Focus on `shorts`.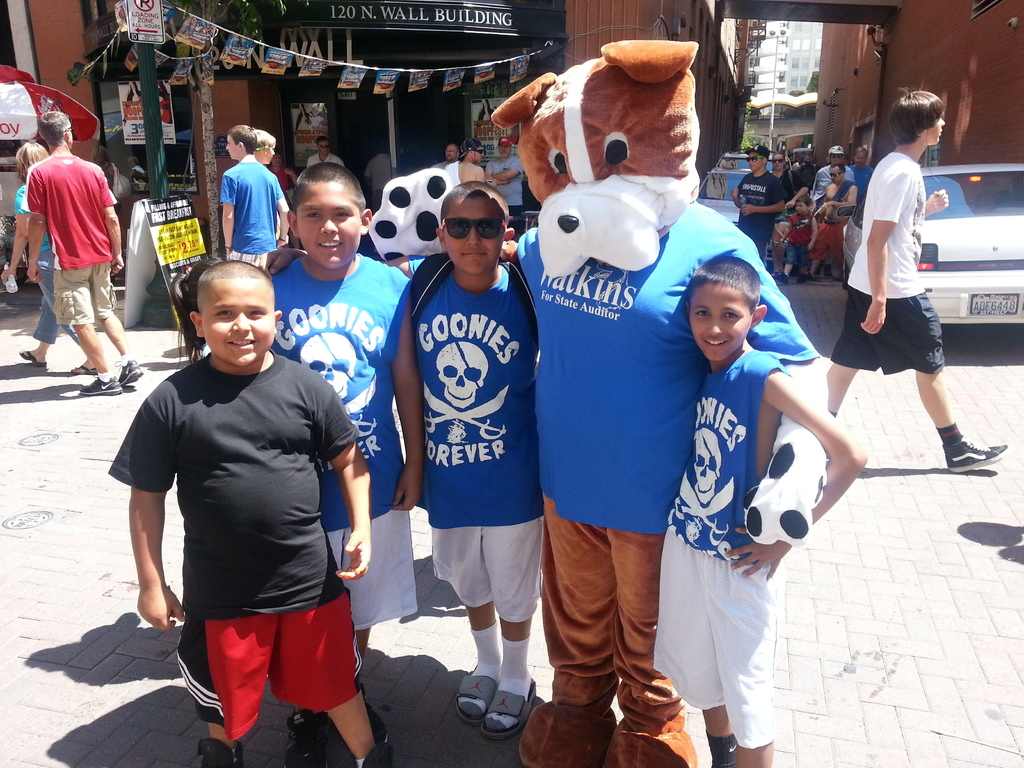
Focused at locate(40, 254, 112, 328).
